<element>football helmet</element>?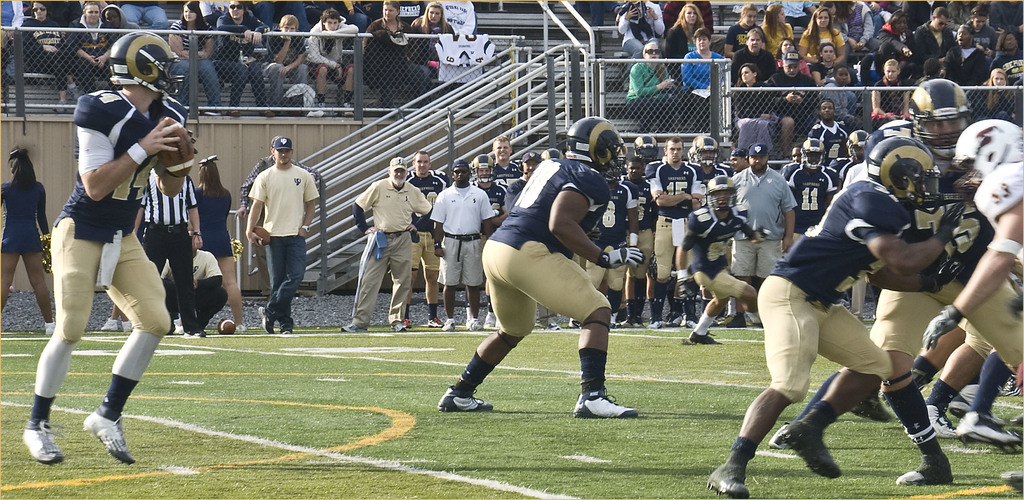
{"left": 845, "top": 129, "right": 866, "bottom": 162}
